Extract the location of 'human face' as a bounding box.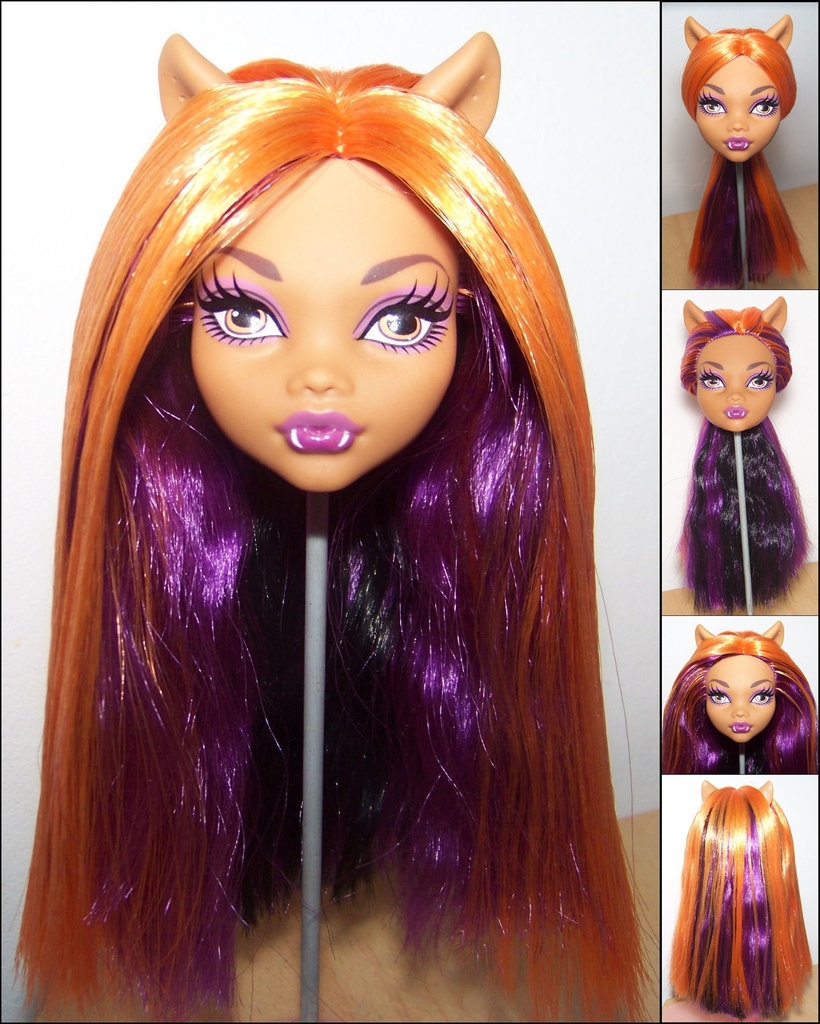
[x1=185, y1=152, x2=454, y2=489].
